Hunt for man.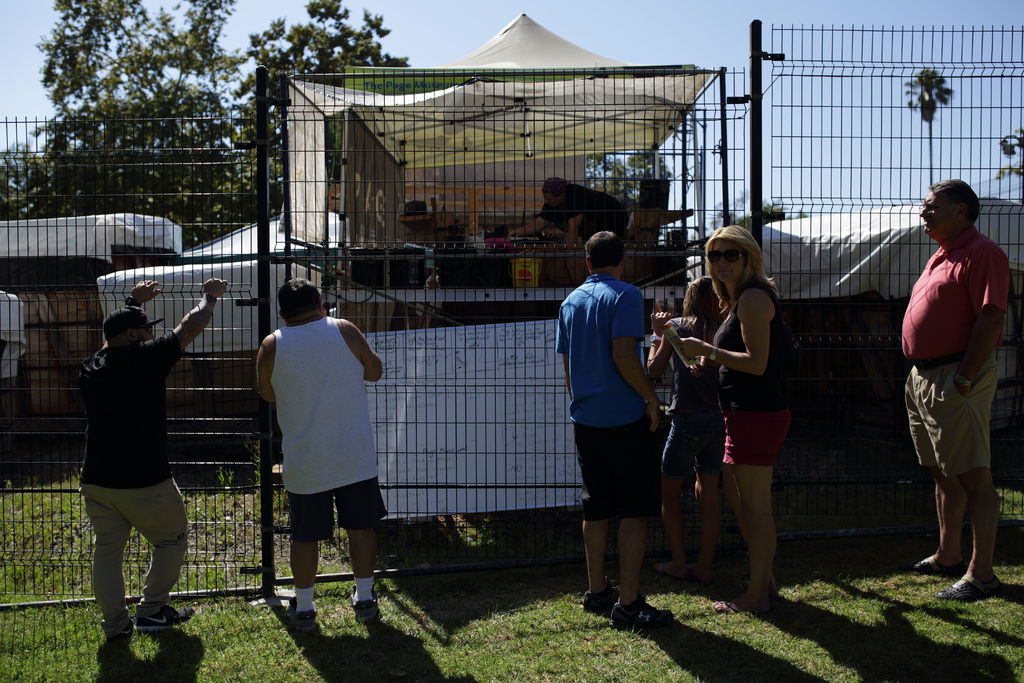
Hunted down at region(255, 278, 385, 632).
